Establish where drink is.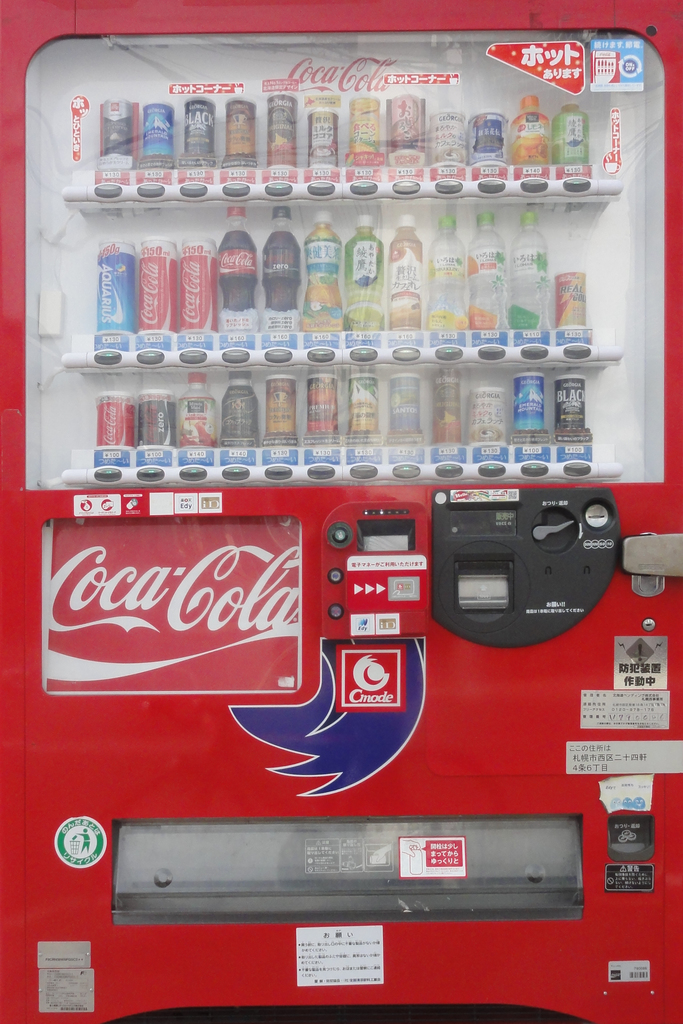
Established at <box>472,212,506,331</box>.
